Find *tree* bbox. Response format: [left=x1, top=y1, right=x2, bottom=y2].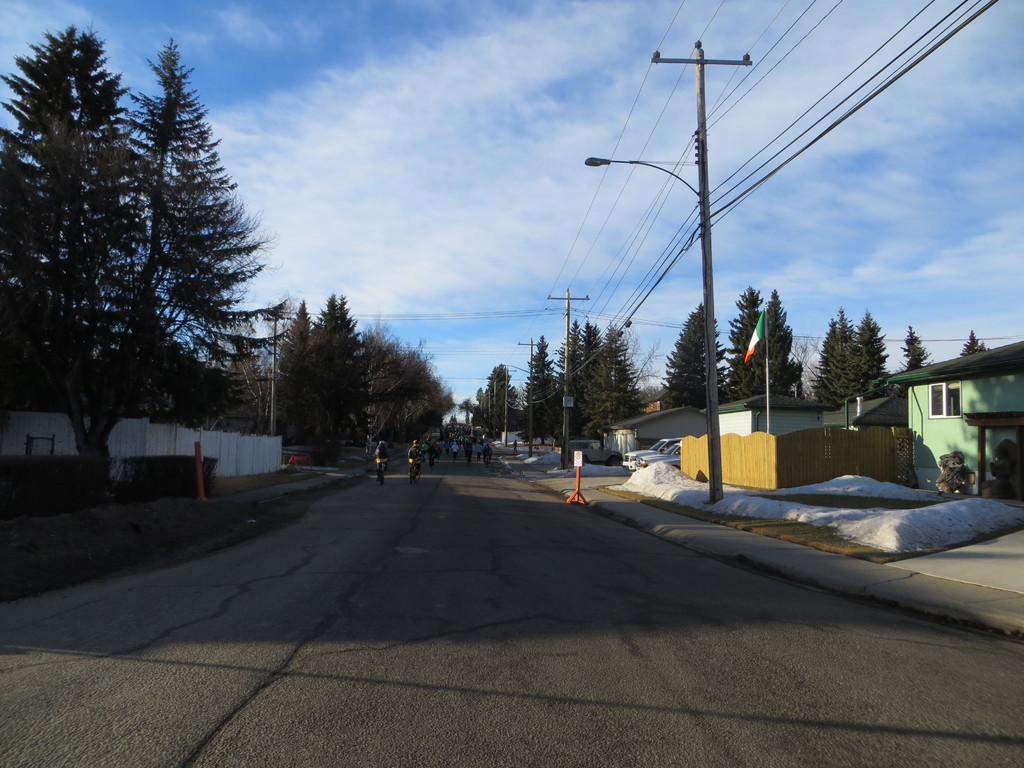
[left=899, top=325, right=938, bottom=372].
